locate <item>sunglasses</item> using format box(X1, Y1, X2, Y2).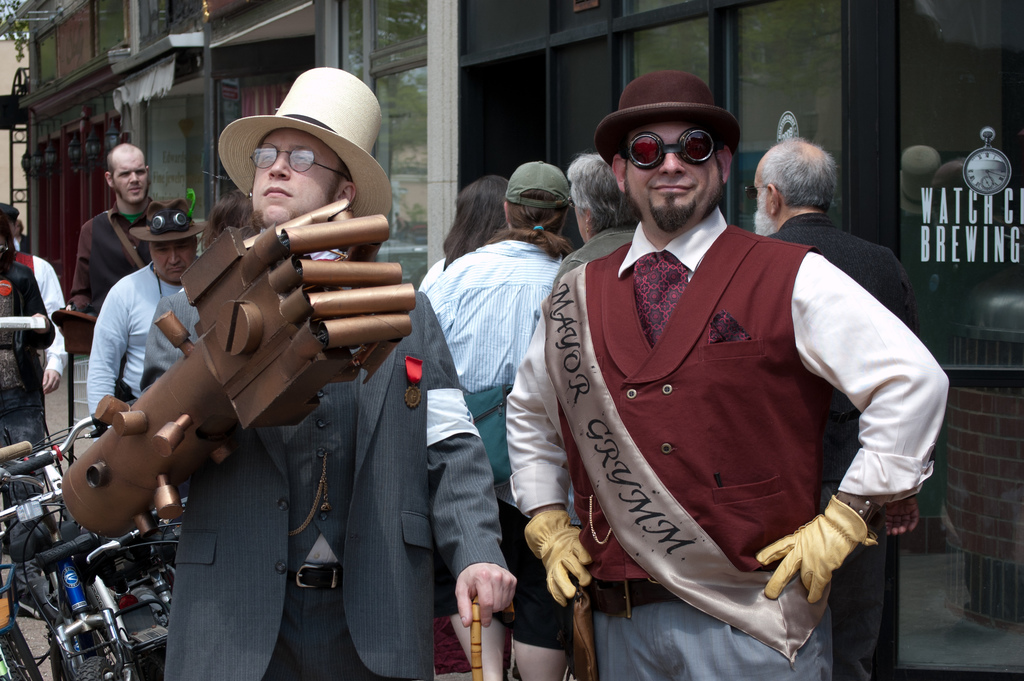
box(614, 126, 723, 177).
